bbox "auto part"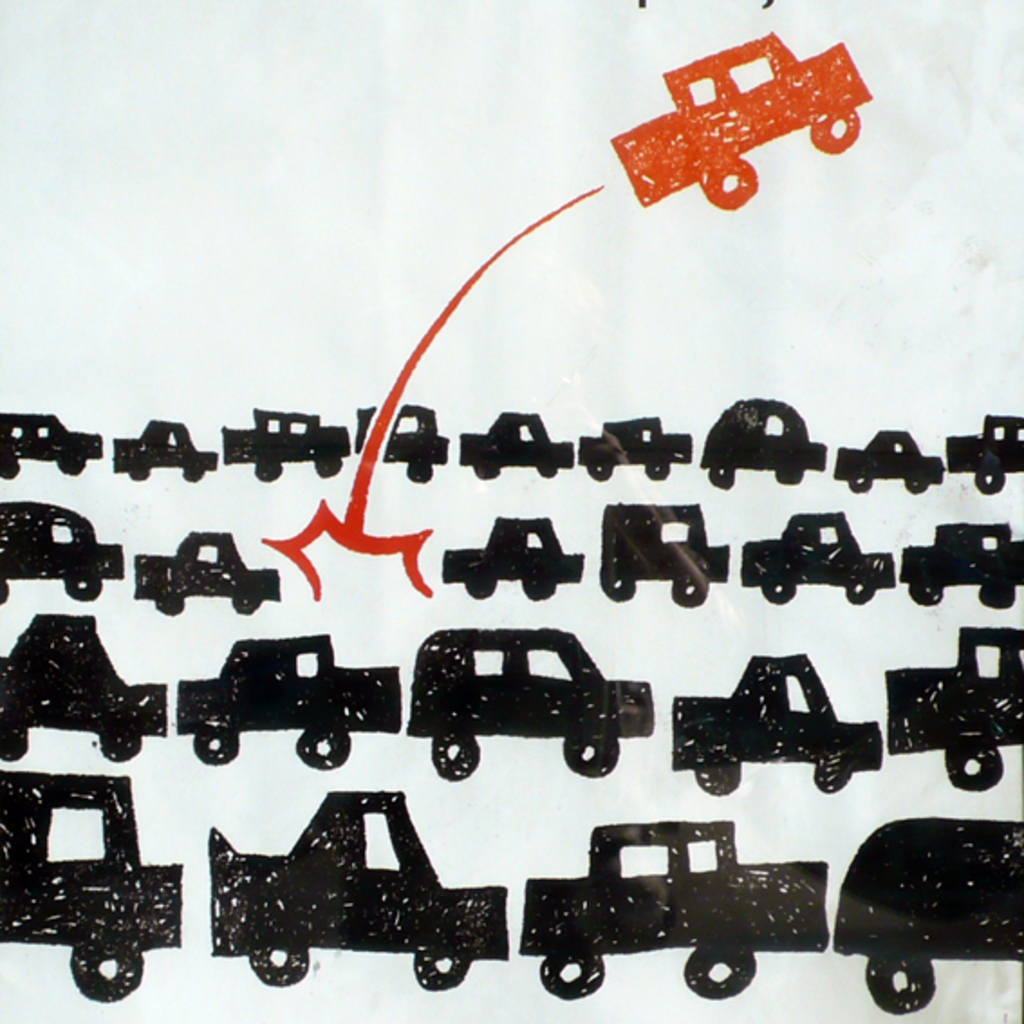
677, 656, 870, 787
